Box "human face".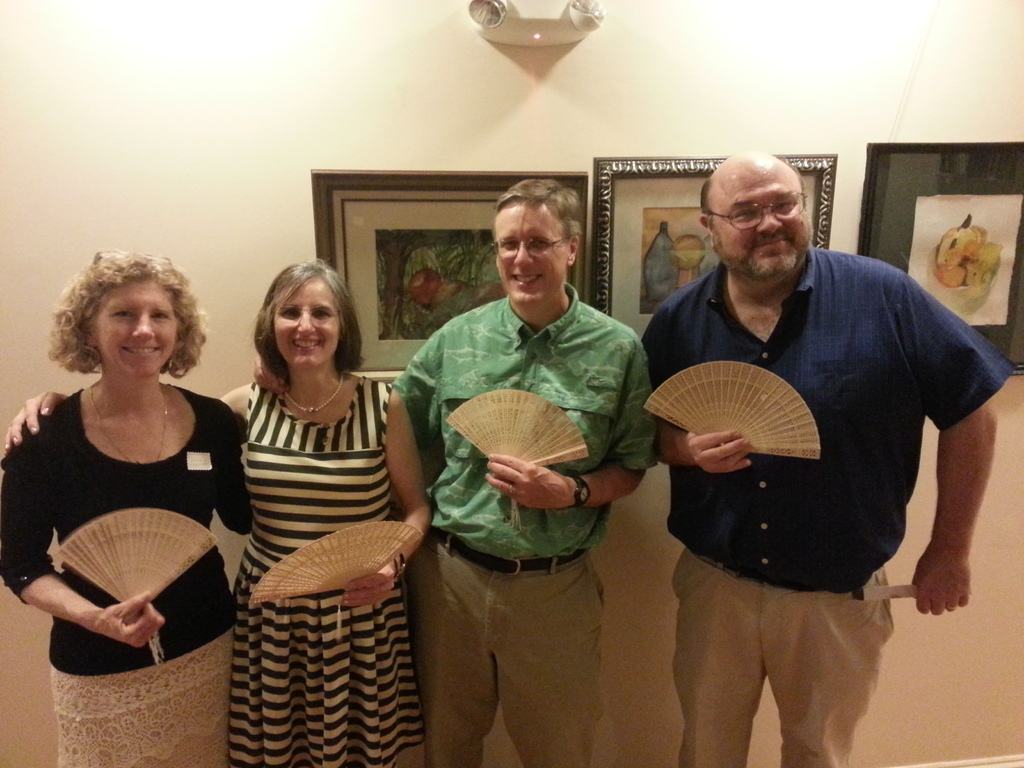
(x1=97, y1=278, x2=179, y2=376).
